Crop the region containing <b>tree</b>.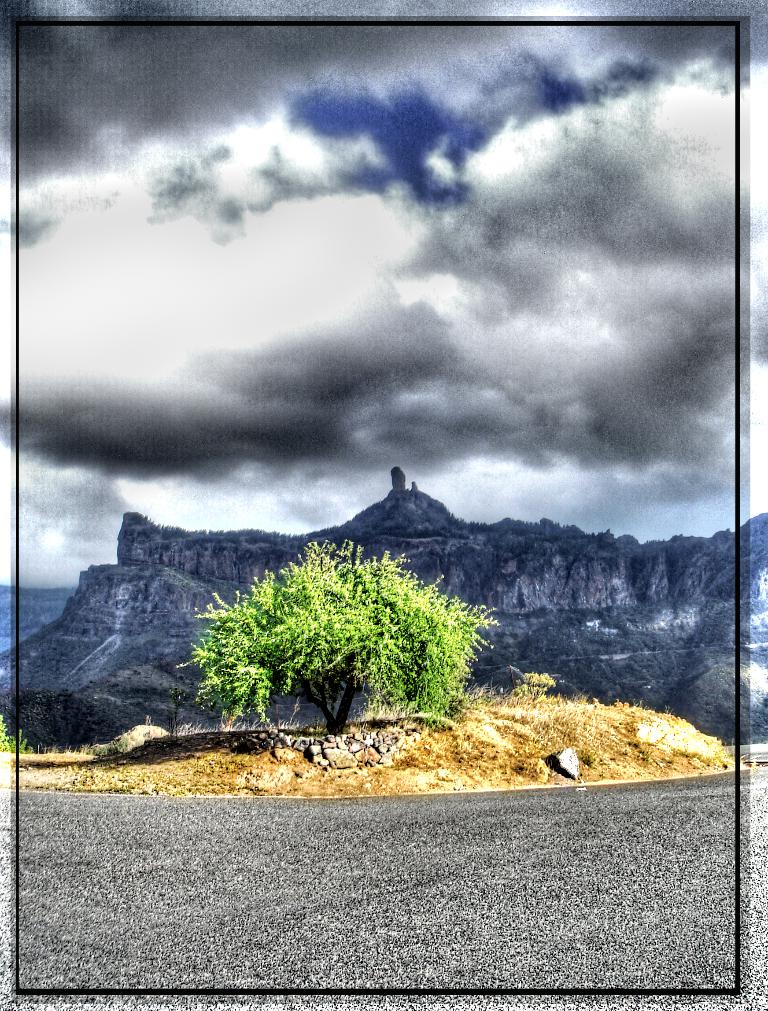
Crop region: 173, 538, 497, 744.
